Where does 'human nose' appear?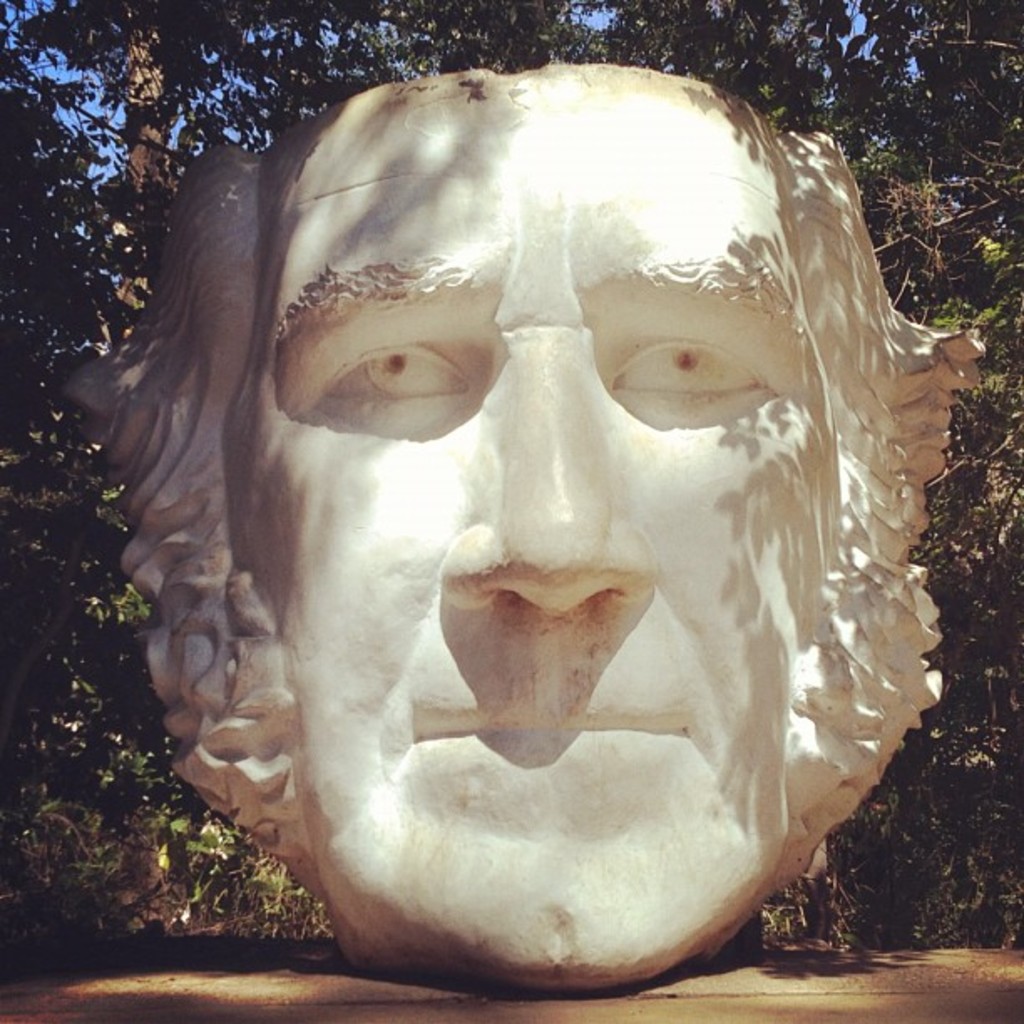
Appears at left=430, top=298, right=661, bottom=632.
